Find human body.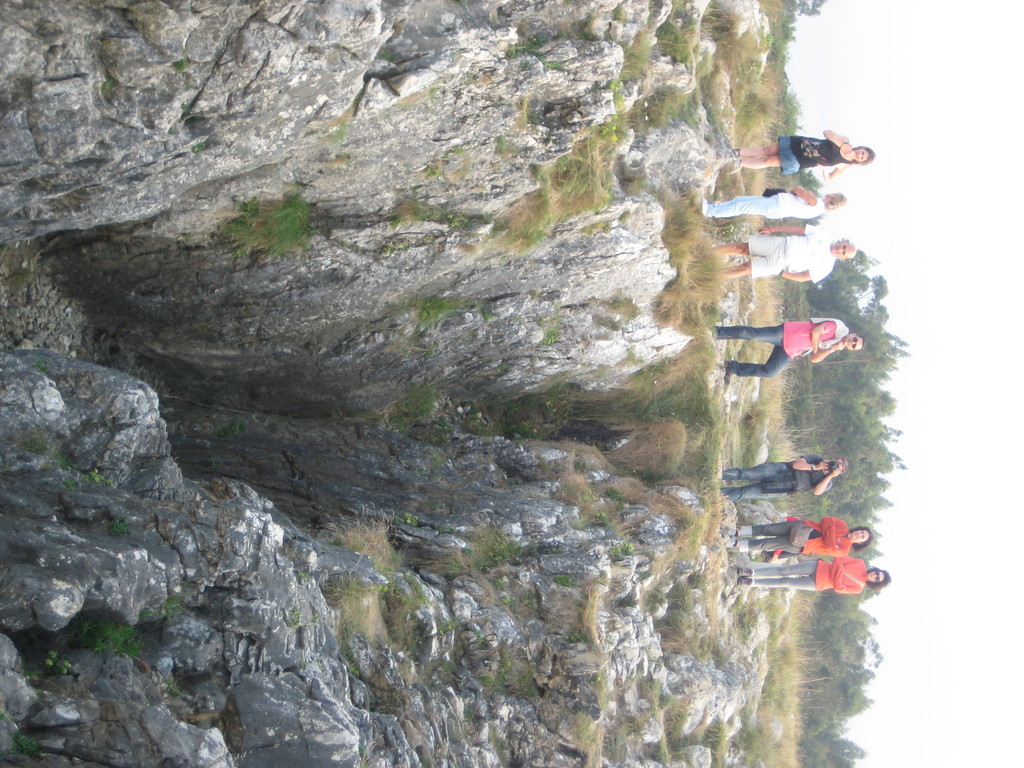
<region>724, 516, 854, 553</region>.
